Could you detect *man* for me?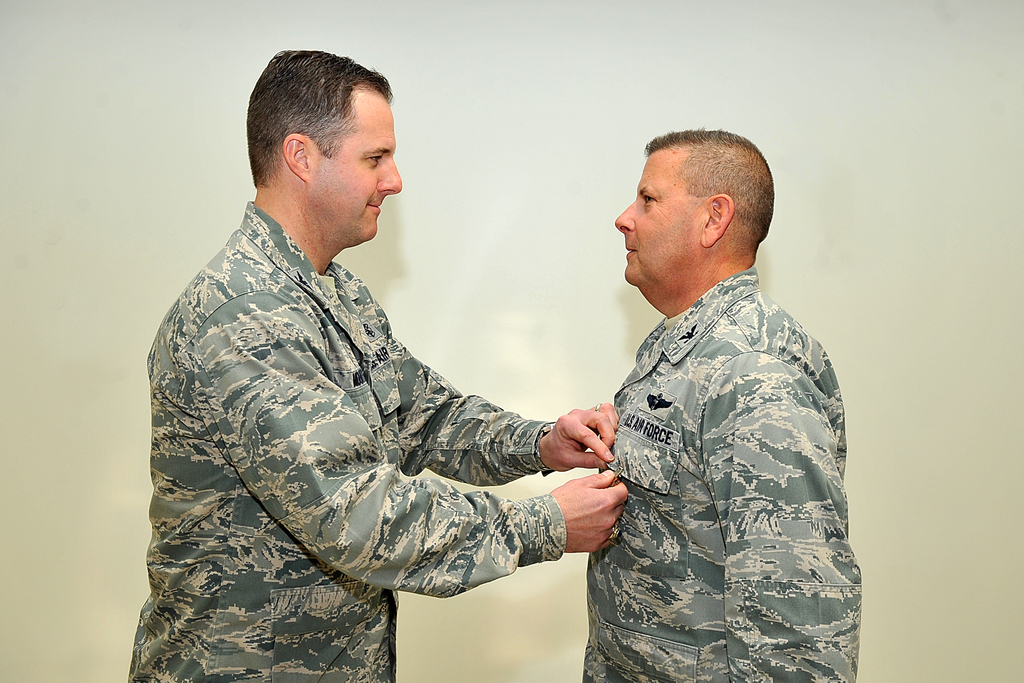
Detection result: 123 50 636 682.
